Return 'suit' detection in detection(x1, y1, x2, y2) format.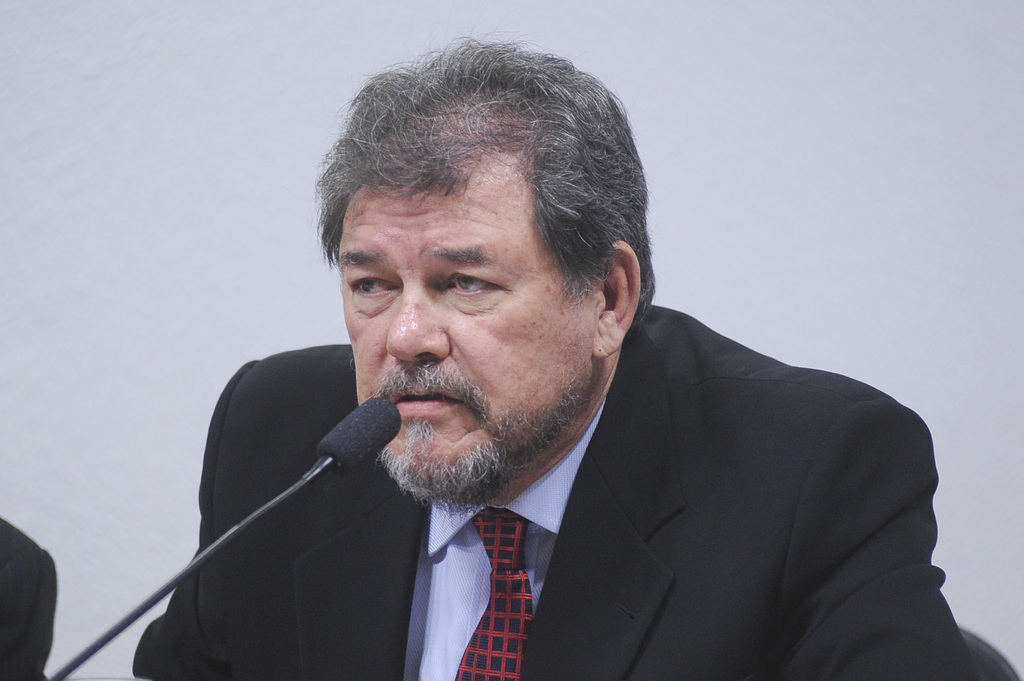
detection(132, 303, 982, 680).
